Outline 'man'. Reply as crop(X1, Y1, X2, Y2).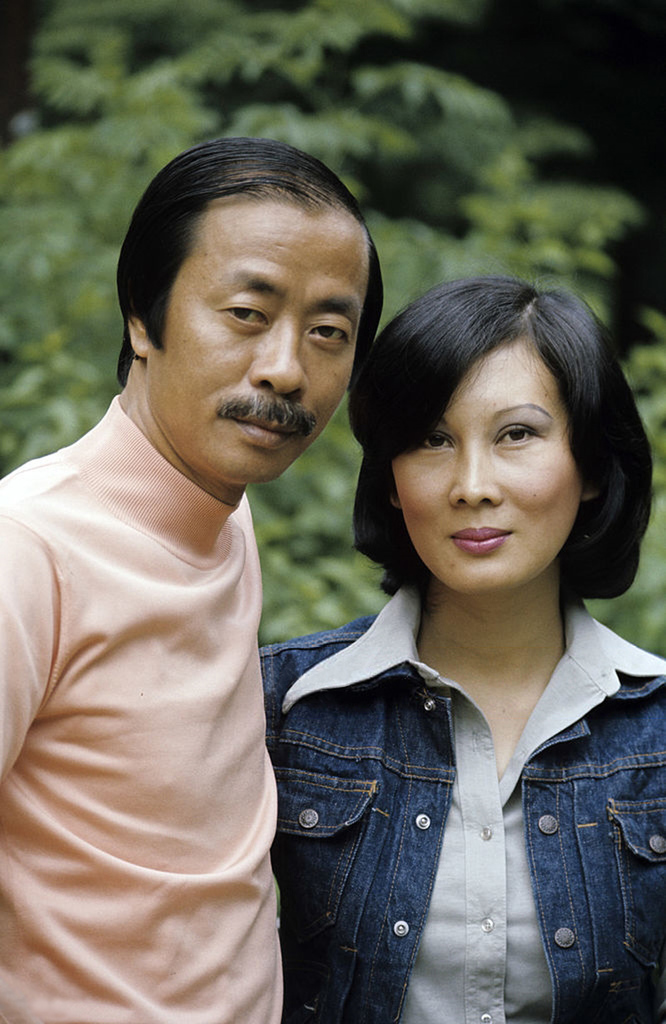
crop(12, 138, 411, 997).
